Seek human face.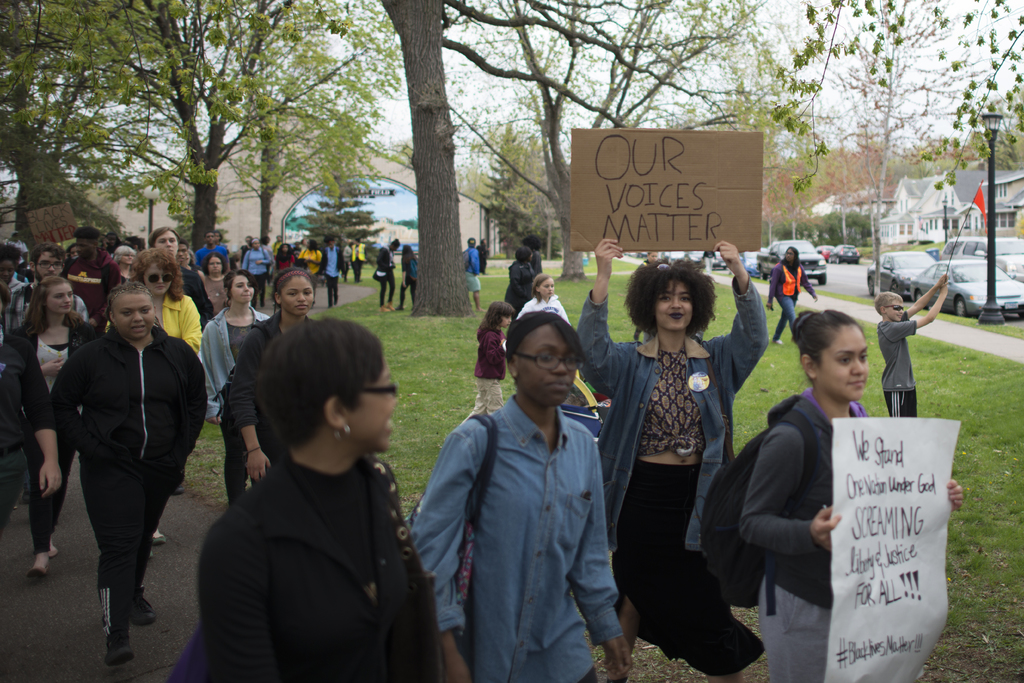
locate(502, 314, 511, 325).
